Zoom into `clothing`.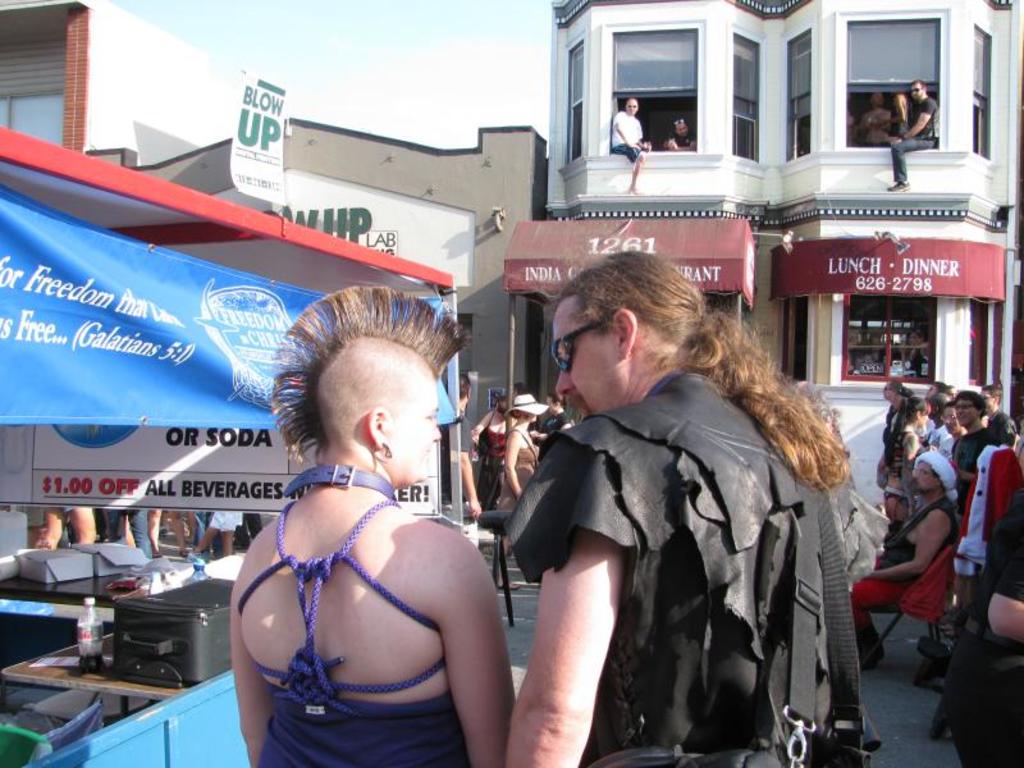
Zoom target: (847, 503, 951, 646).
